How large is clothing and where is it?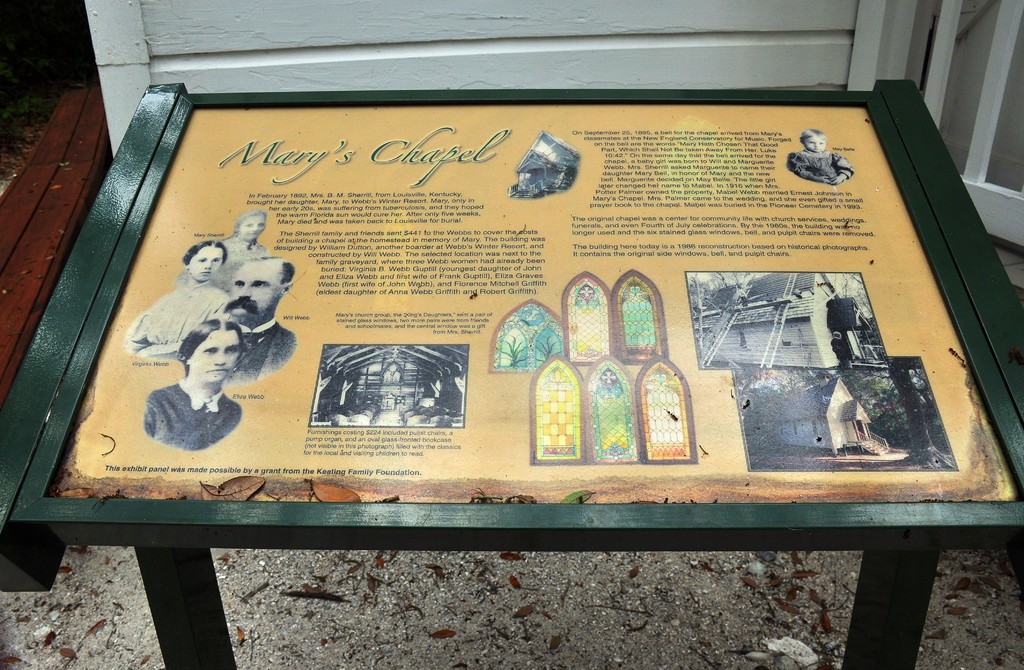
Bounding box: x1=232 y1=326 x2=299 y2=381.
